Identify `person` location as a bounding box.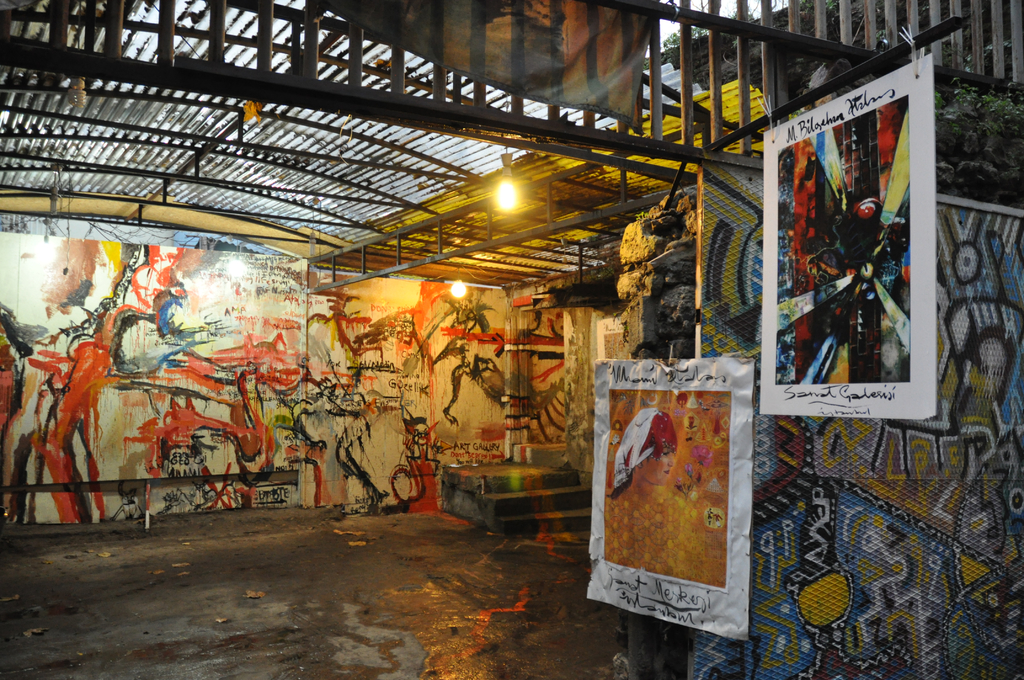
[599,414,708,570].
